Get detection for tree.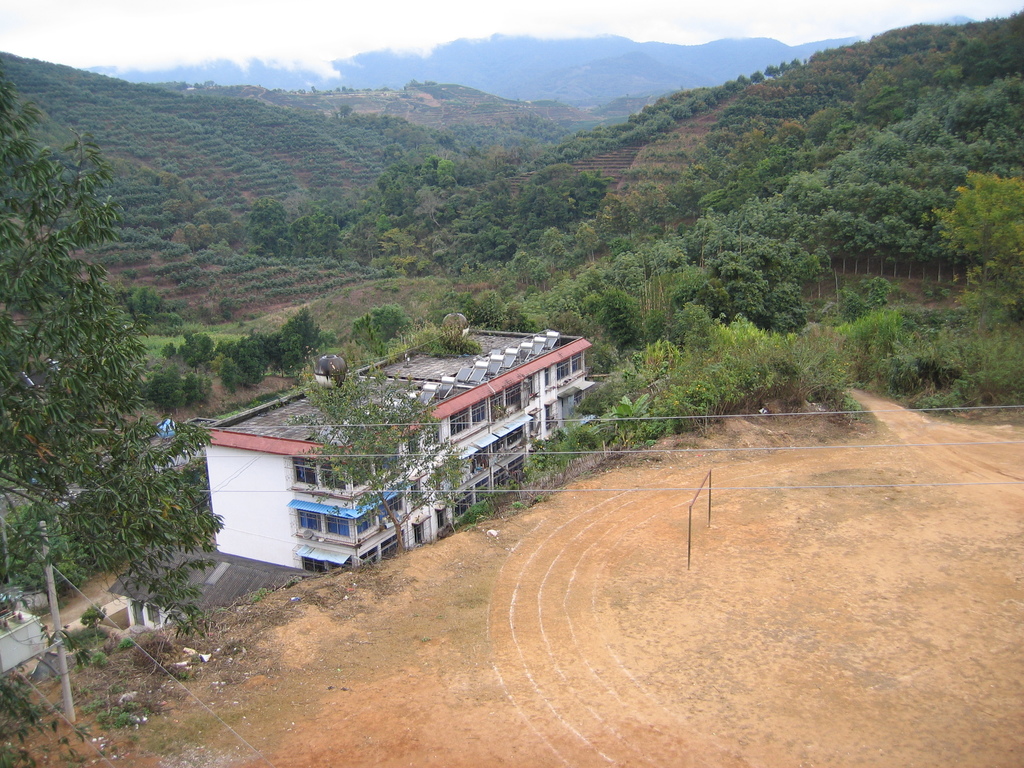
Detection: [left=136, top=367, right=184, bottom=419].
